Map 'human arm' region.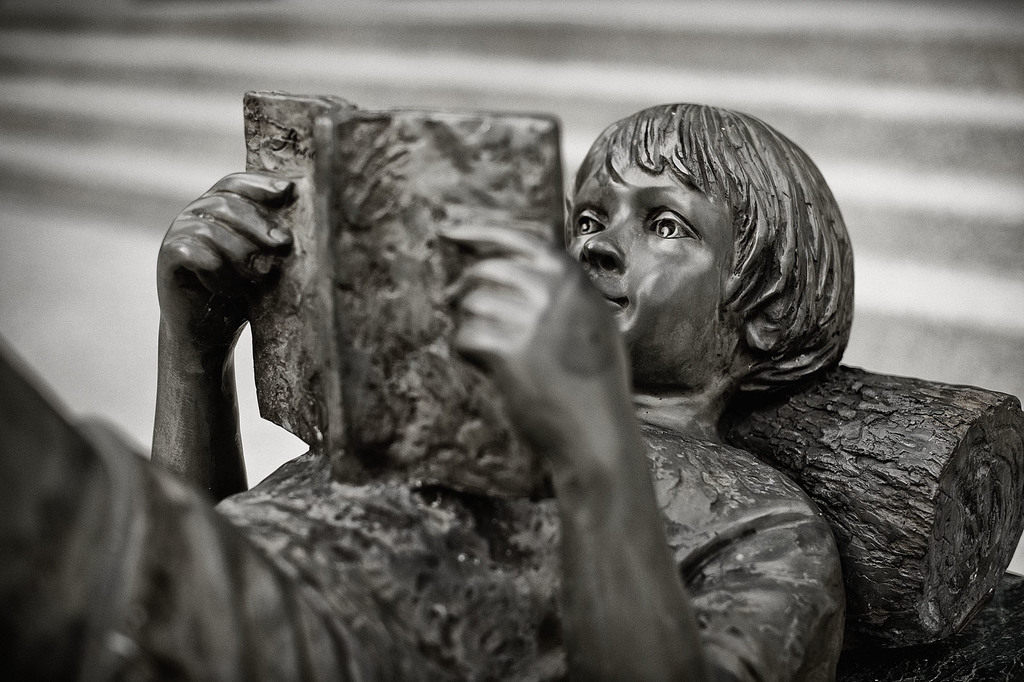
Mapped to 447 233 695 661.
